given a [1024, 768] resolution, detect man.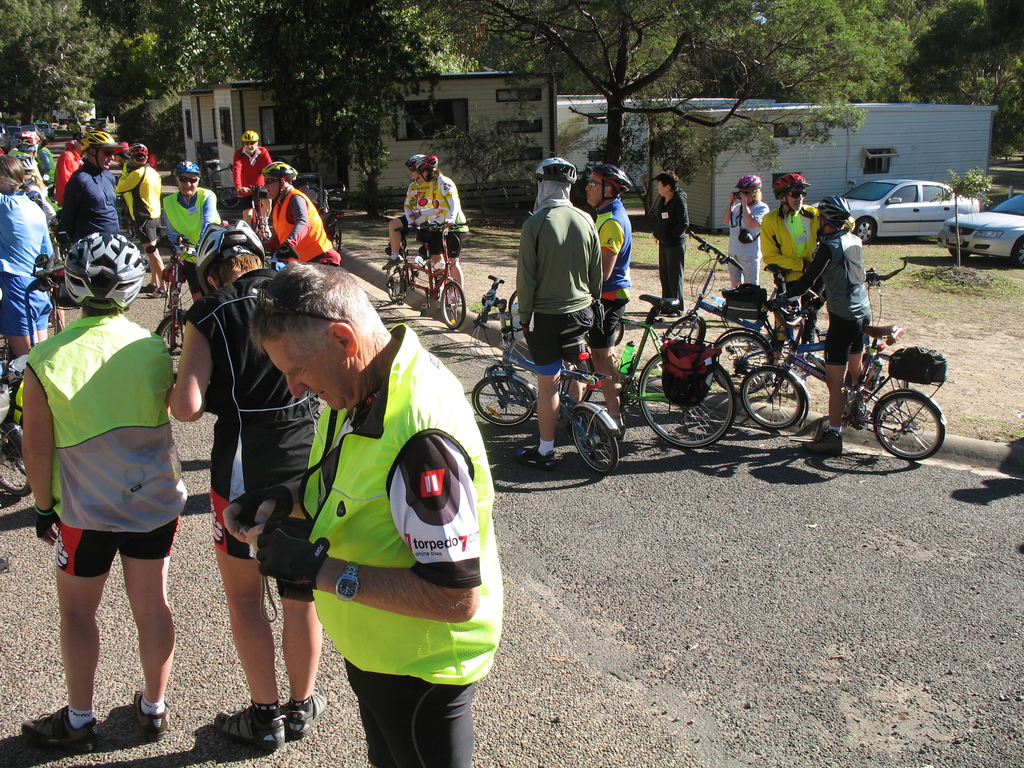
[left=19, top=234, right=188, bottom=755].
